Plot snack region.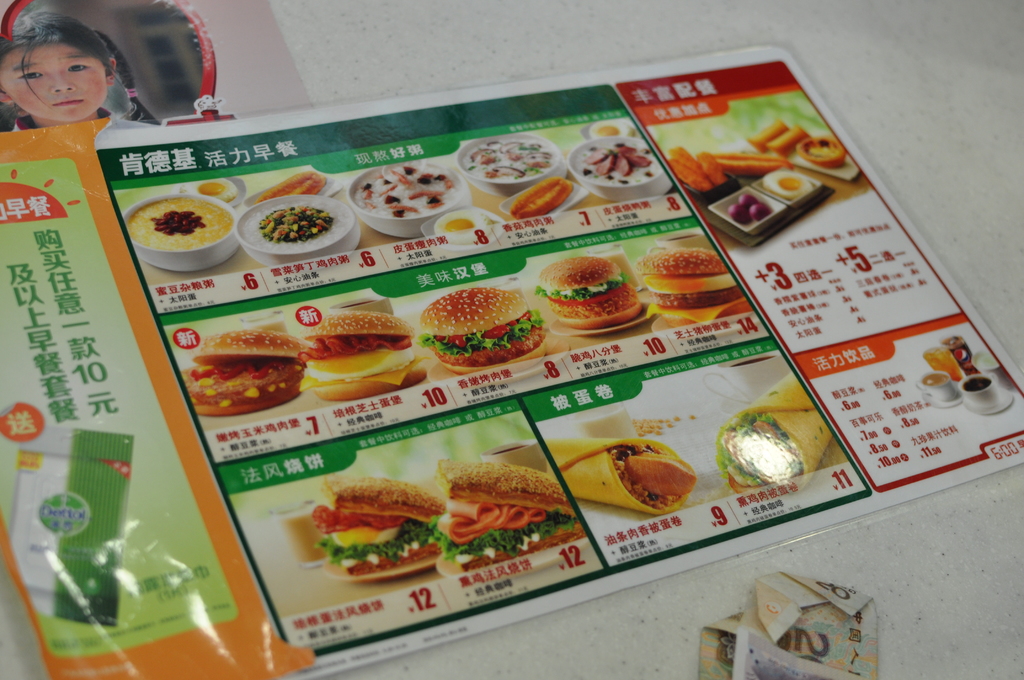
Plotted at rect(417, 290, 547, 378).
